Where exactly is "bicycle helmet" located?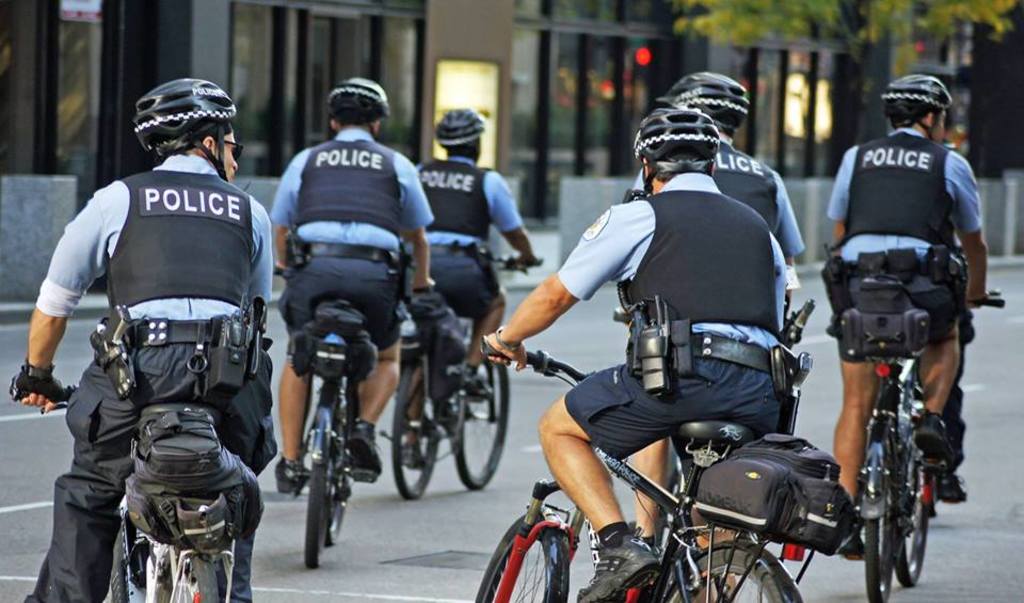
Its bounding box is 880,76,955,137.
